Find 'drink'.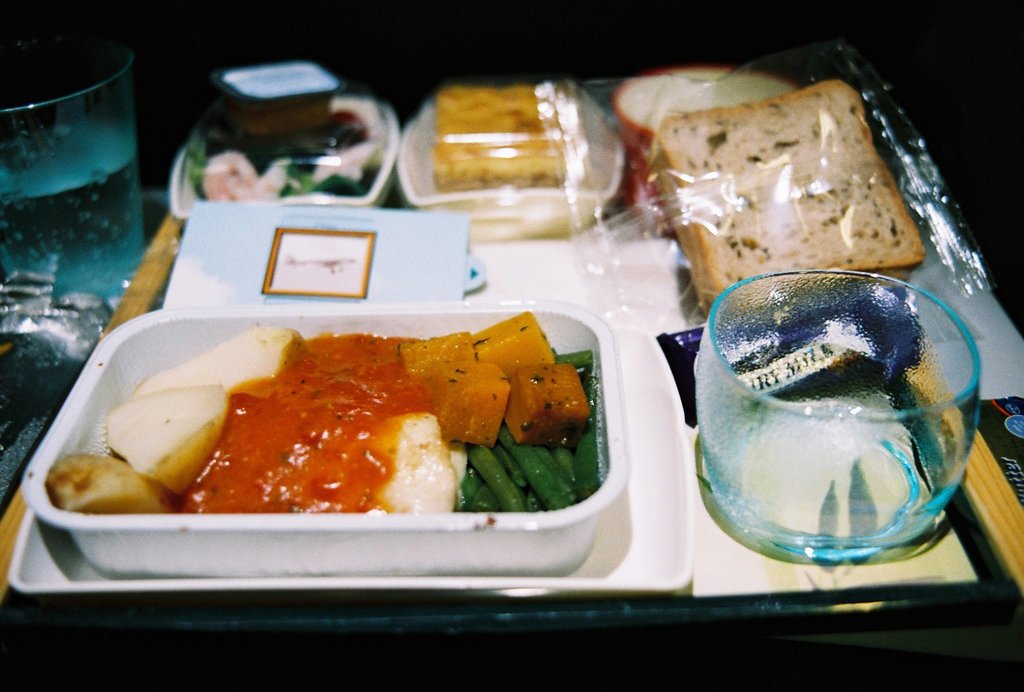
[x1=14, y1=19, x2=139, y2=329].
